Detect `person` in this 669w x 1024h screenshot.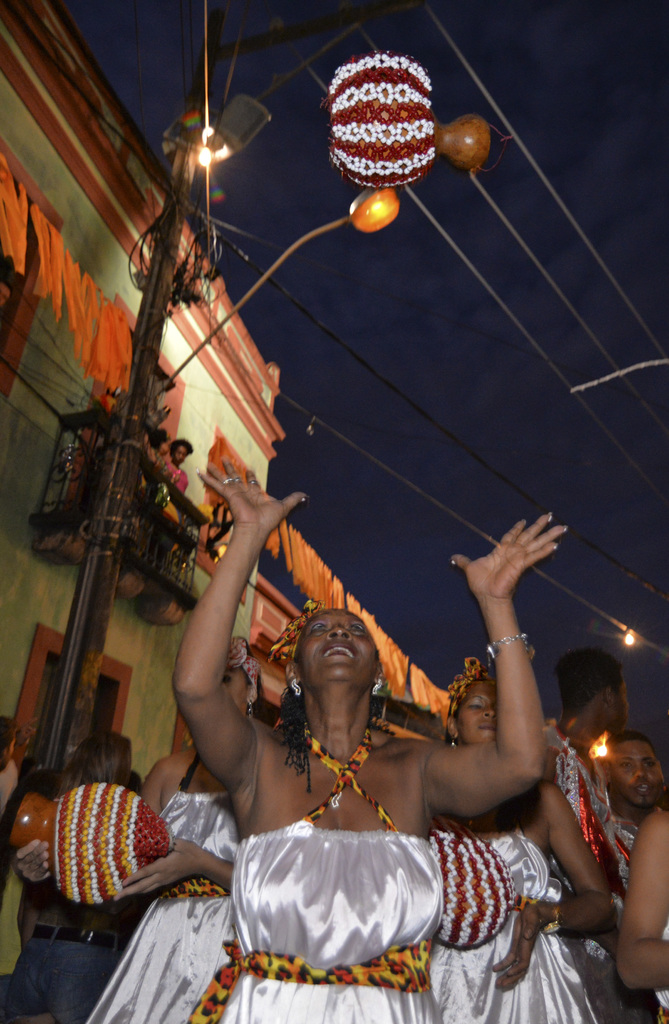
Detection: Rect(0, 705, 133, 1023).
